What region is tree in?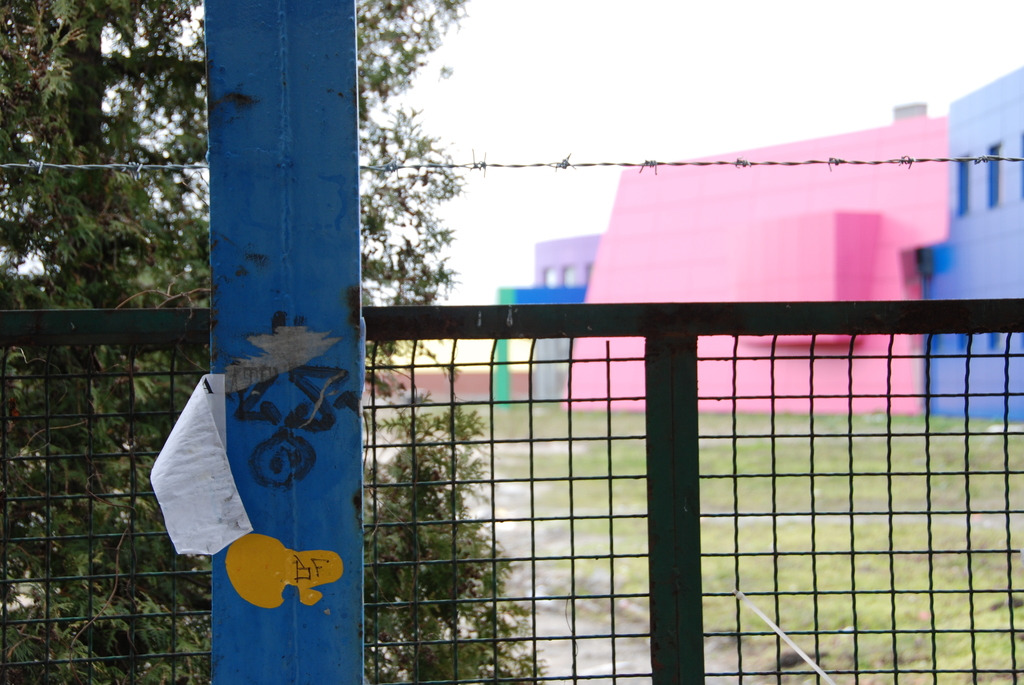
crop(0, 0, 479, 684).
